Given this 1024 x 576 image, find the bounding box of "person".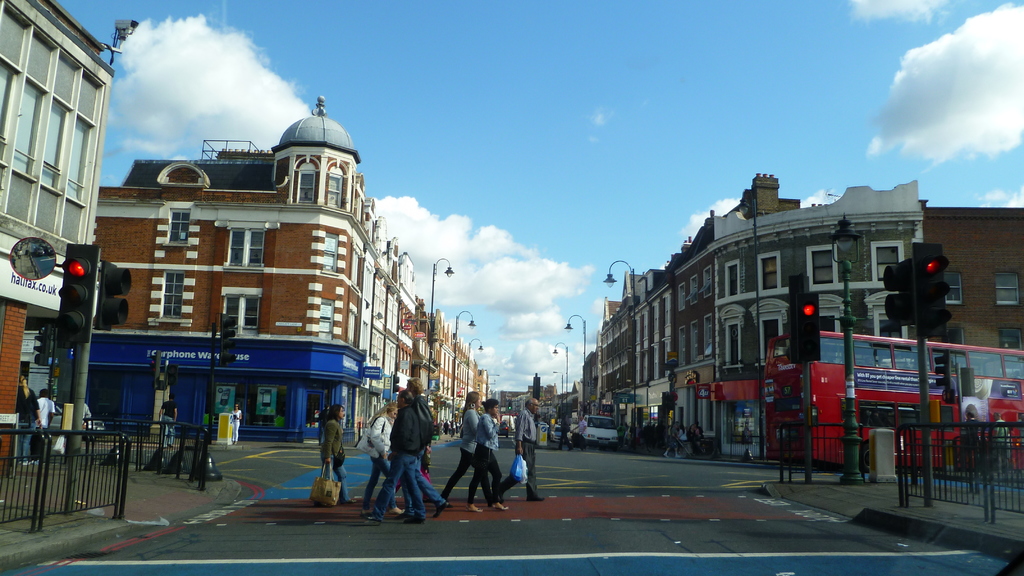
Rect(454, 396, 501, 509).
